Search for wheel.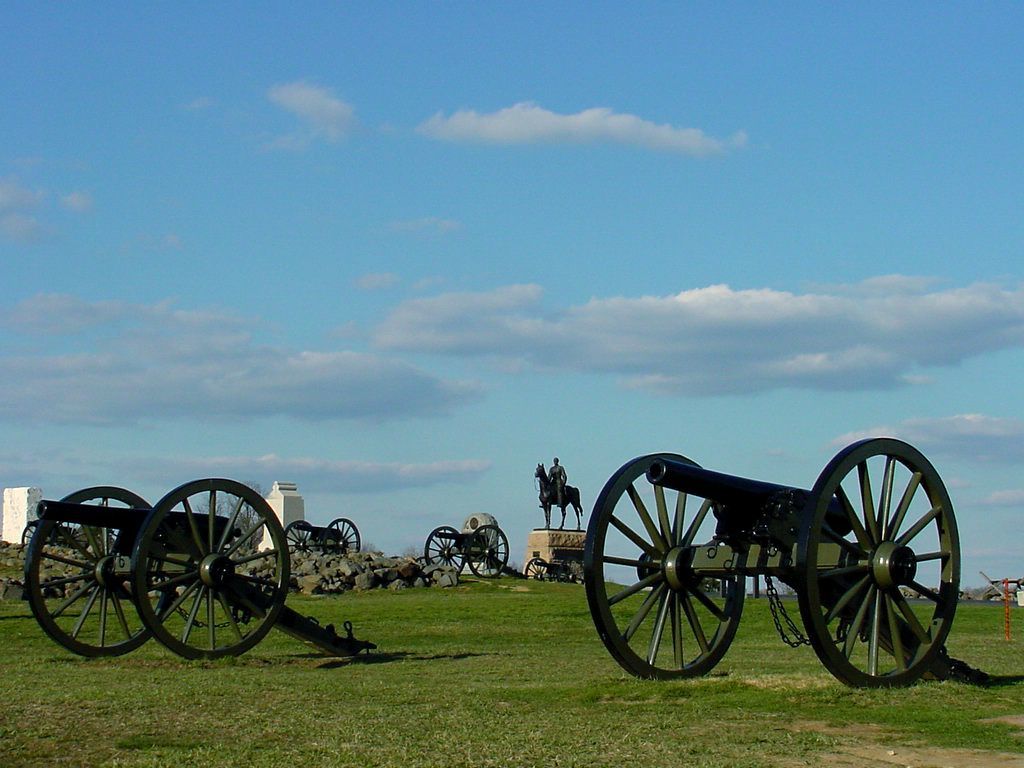
Found at rect(324, 518, 358, 557).
